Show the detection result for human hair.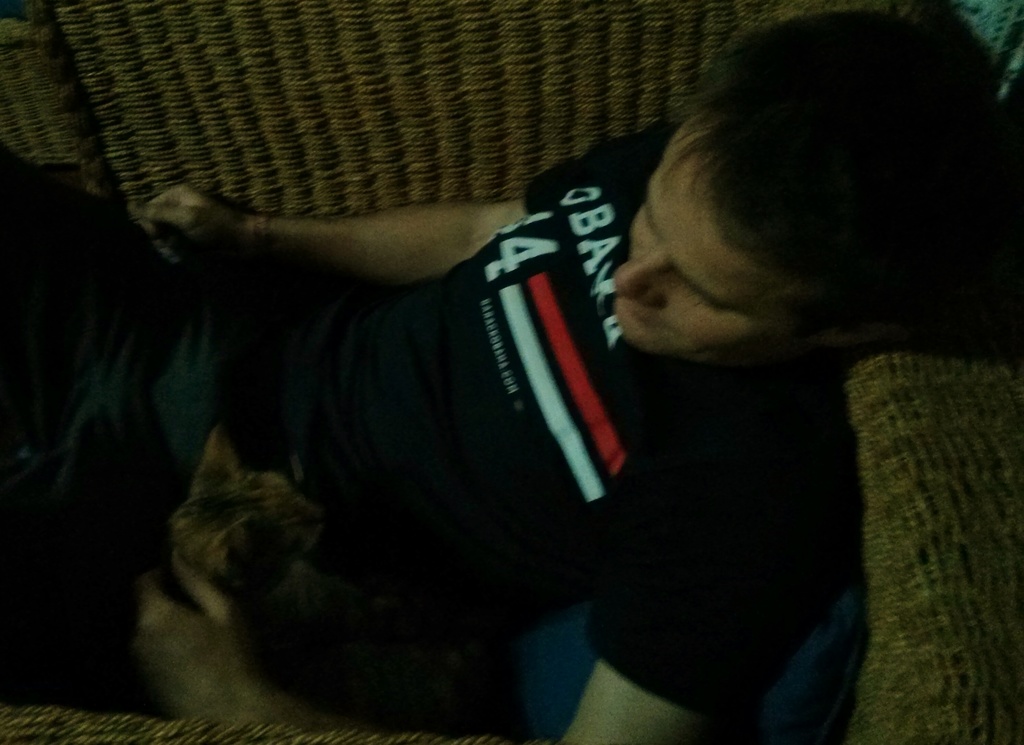
656:24:1000:327.
